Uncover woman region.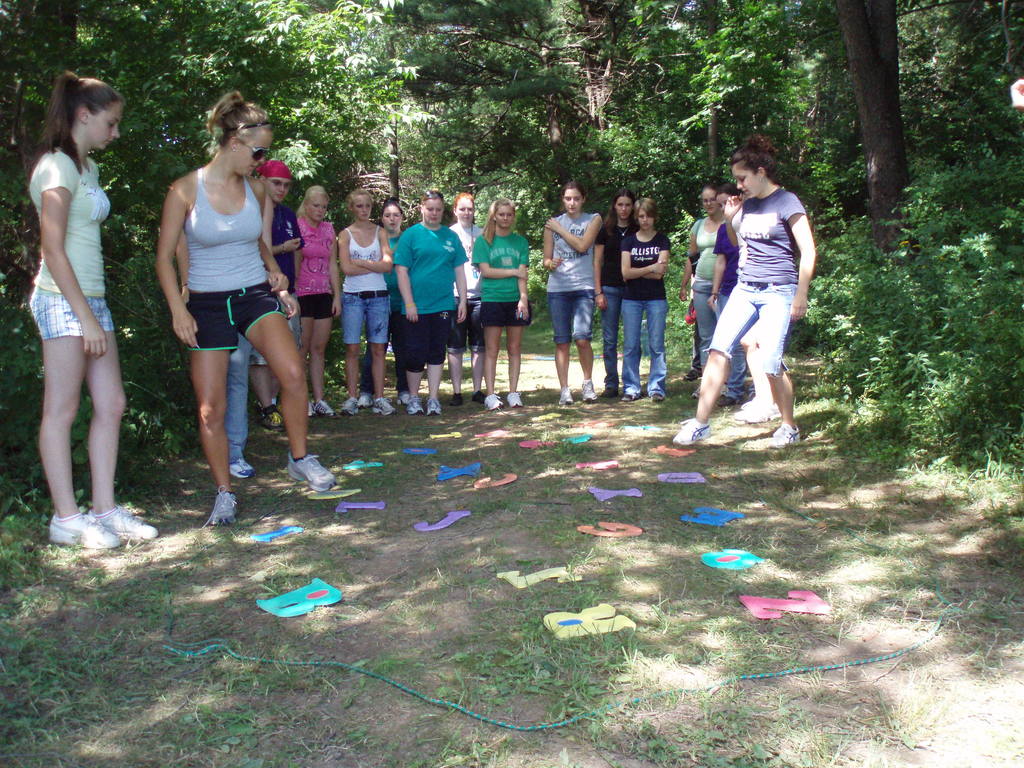
Uncovered: bbox=[25, 69, 161, 549].
